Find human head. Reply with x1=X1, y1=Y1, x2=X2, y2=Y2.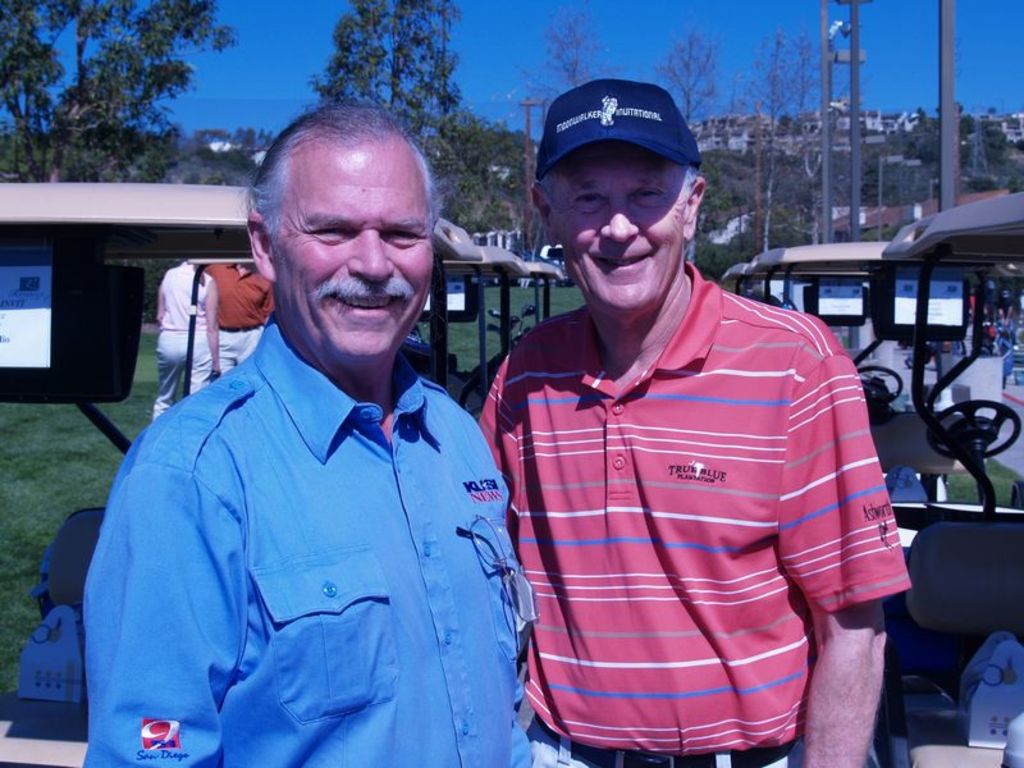
x1=242, y1=100, x2=438, y2=367.
